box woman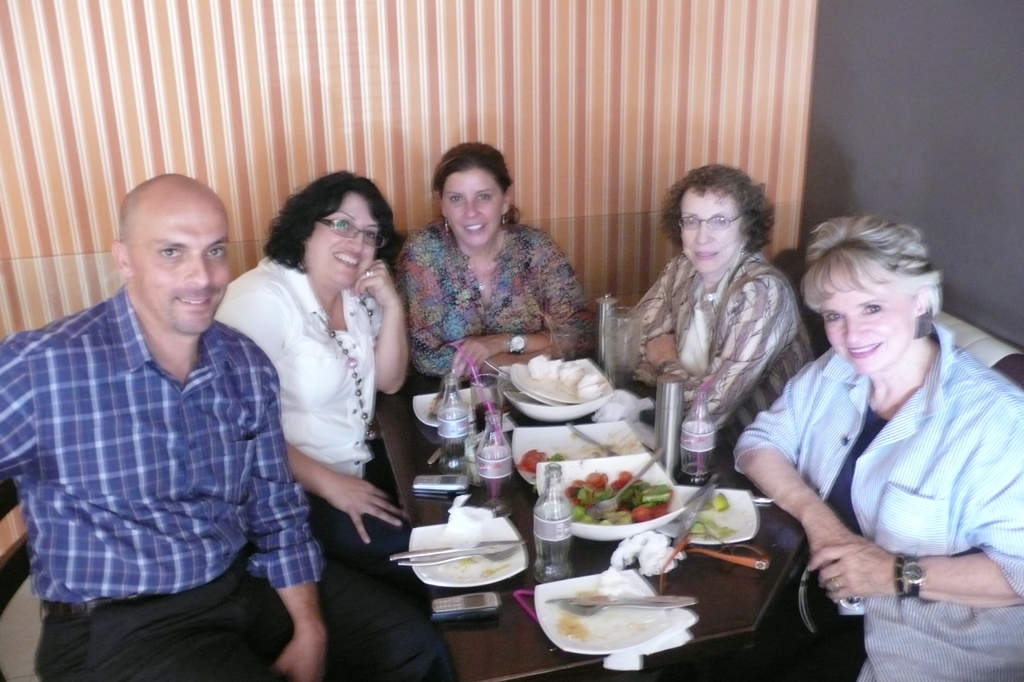
rect(241, 150, 417, 630)
